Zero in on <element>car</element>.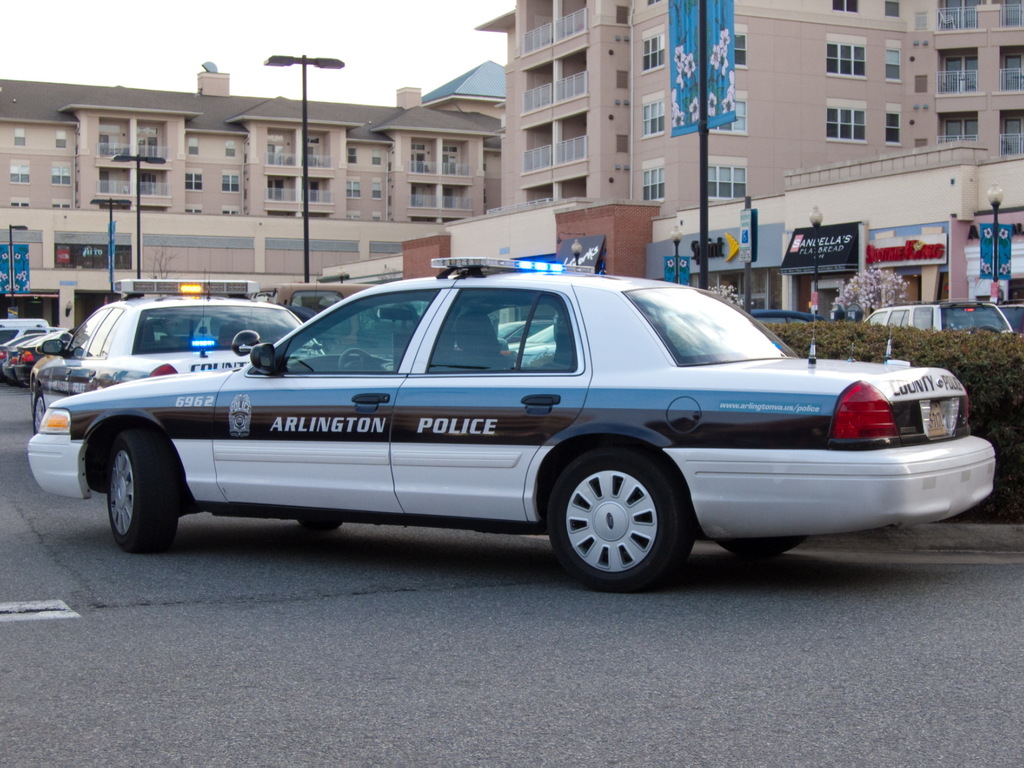
Zeroed in: [x1=751, y1=312, x2=810, y2=331].
